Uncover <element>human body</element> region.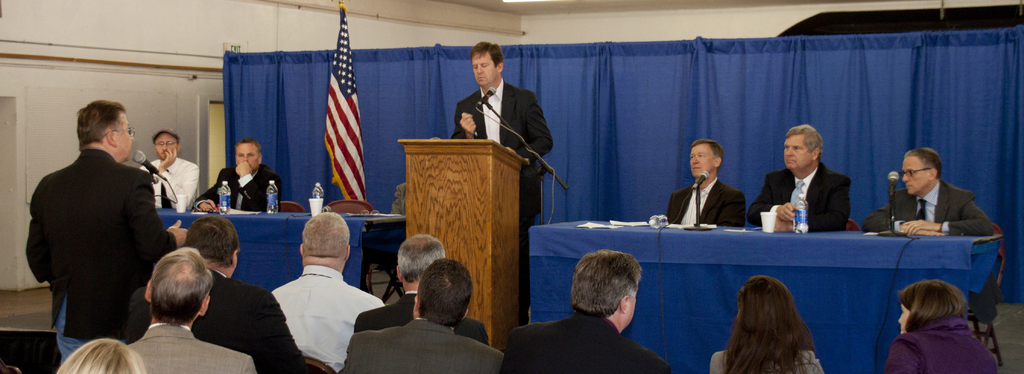
Uncovered: [260, 204, 387, 370].
